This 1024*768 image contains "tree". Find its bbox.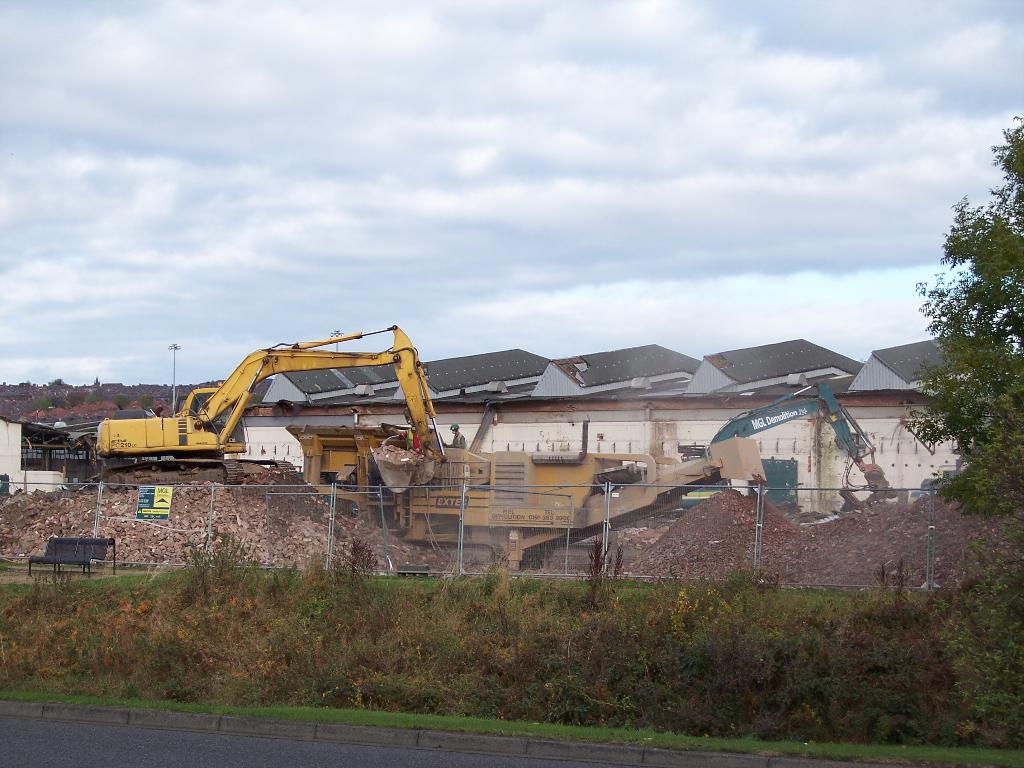
(left=29, top=396, right=54, bottom=415).
